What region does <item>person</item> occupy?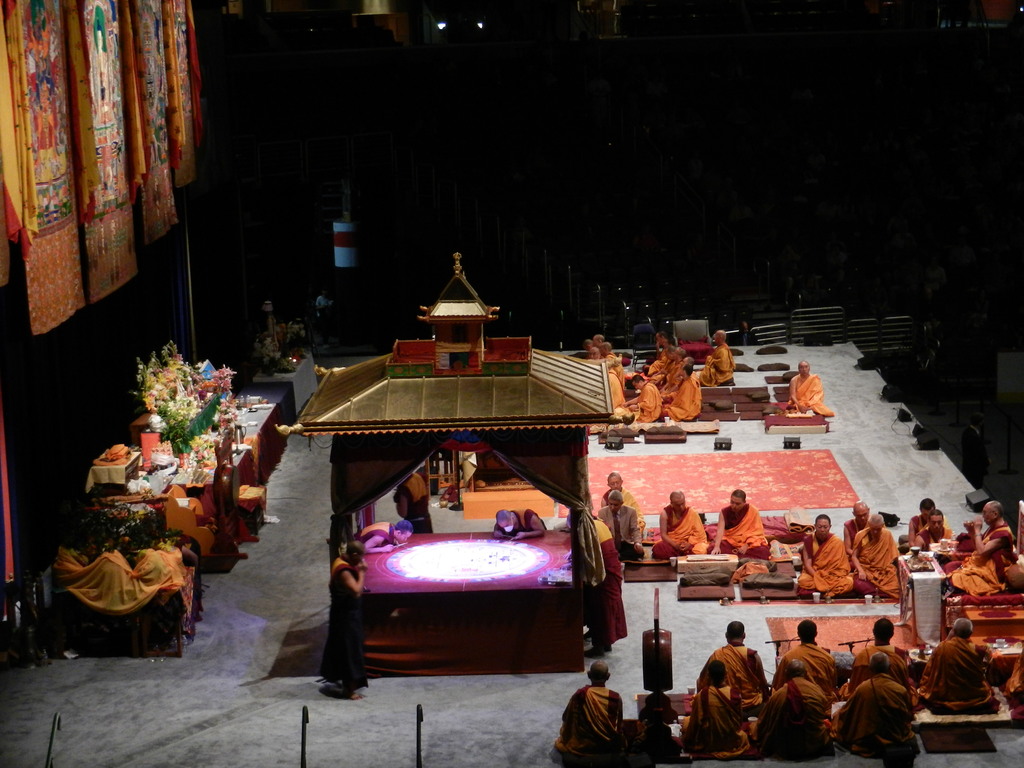
locate(705, 484, 772, 563).
